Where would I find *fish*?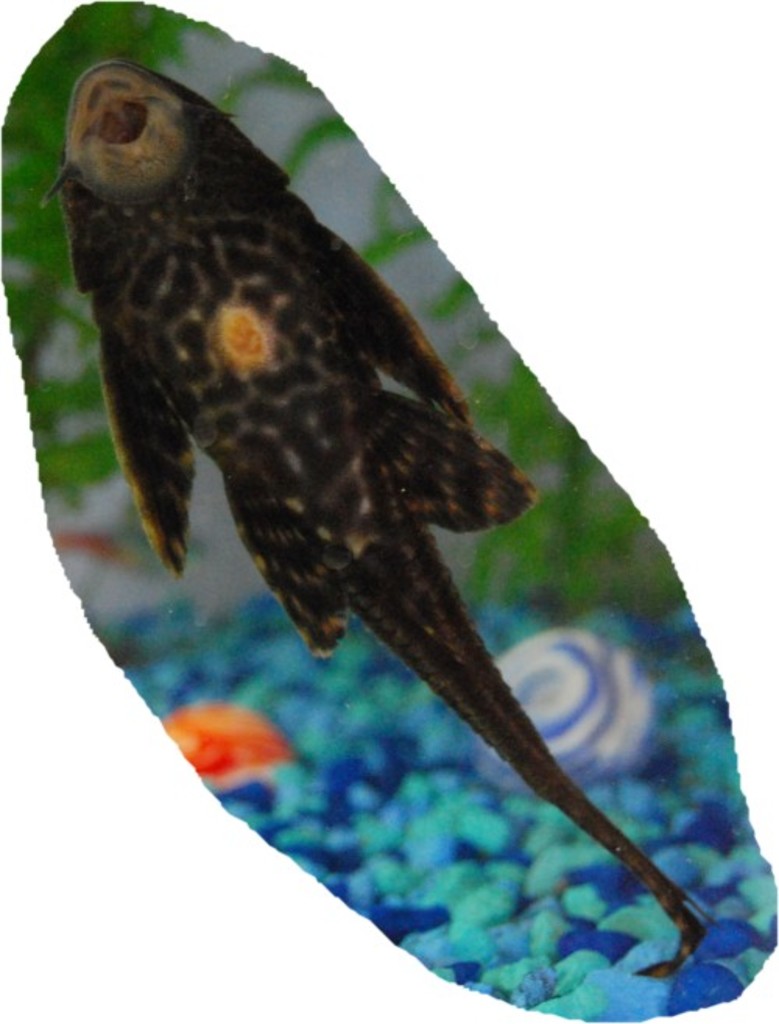
At region(11, 95, 651, 1005).
